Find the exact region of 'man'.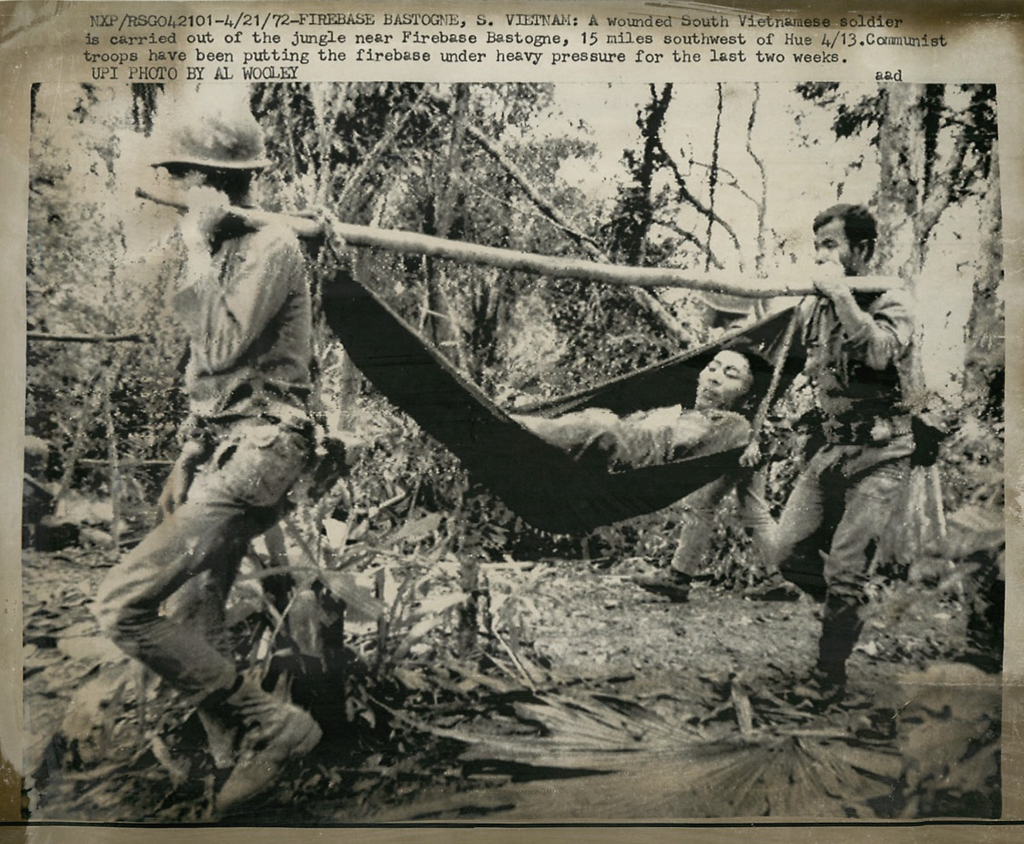
Exact region: bbox(773, 204, 949, 701).
